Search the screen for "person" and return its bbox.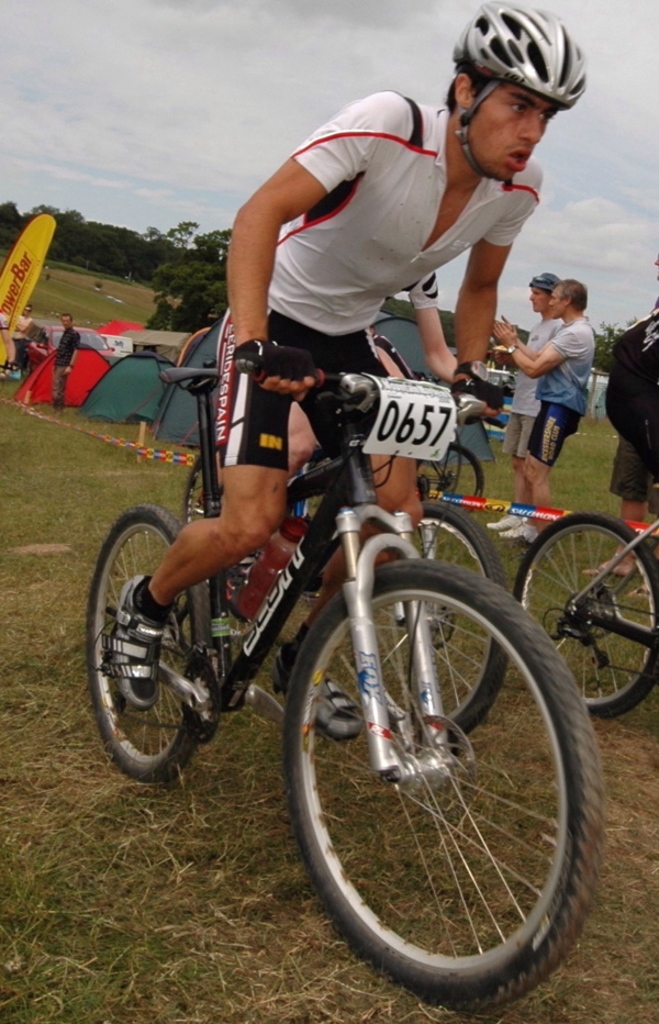
Found: box=[44, 314, 81, 420].
